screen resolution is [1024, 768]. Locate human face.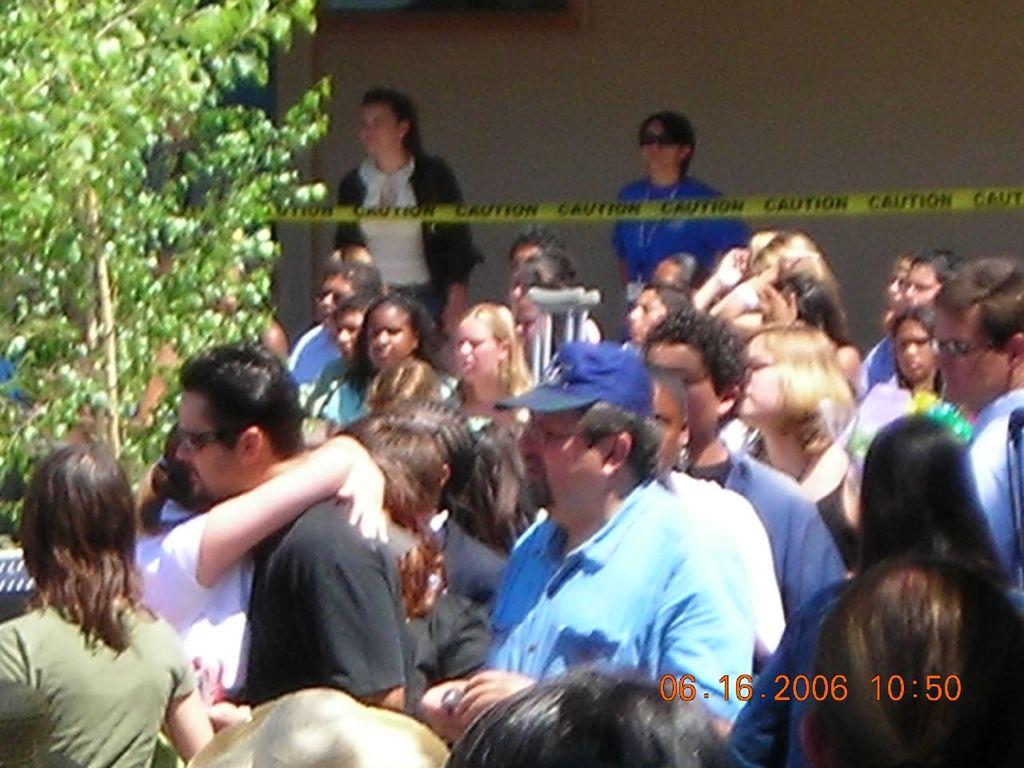
rect(649, 266, 673, 286).
